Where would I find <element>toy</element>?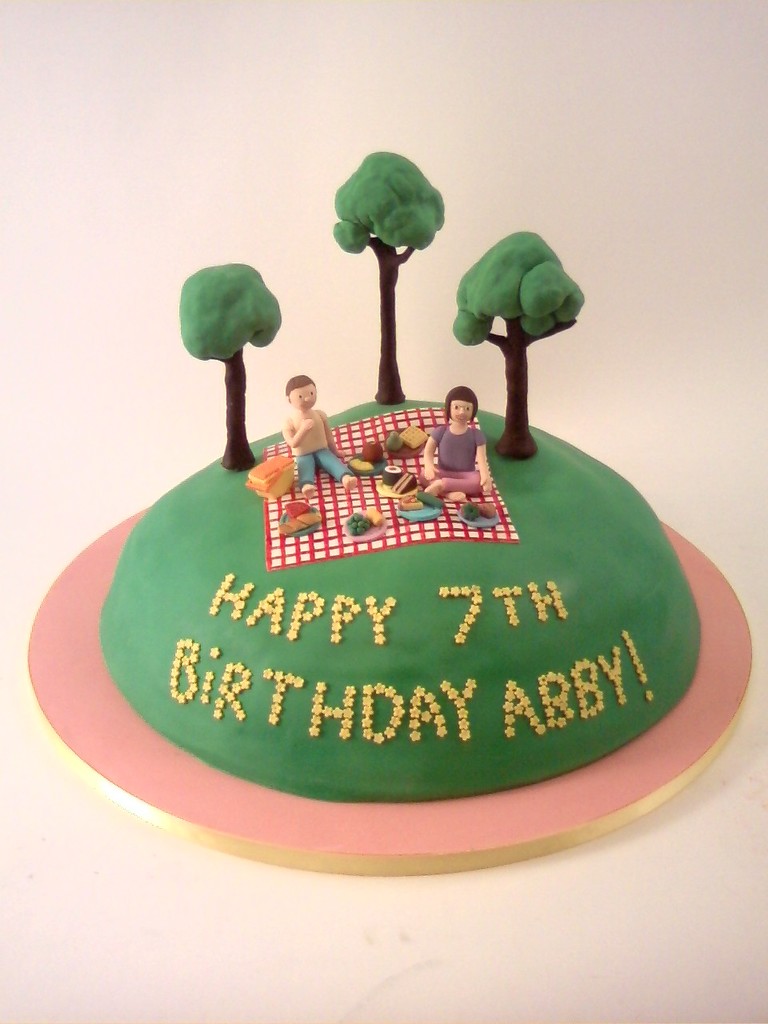
At (446, 230, 576, 468).
